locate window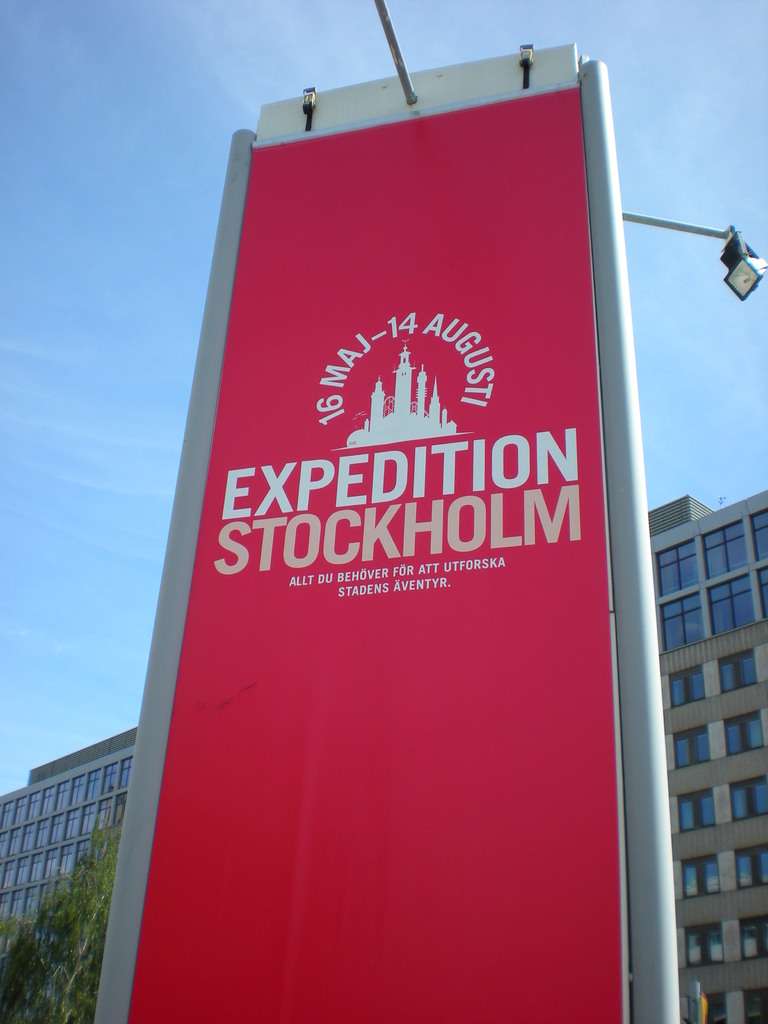
(x1=660, y1=540, x2=698, y2=599)
